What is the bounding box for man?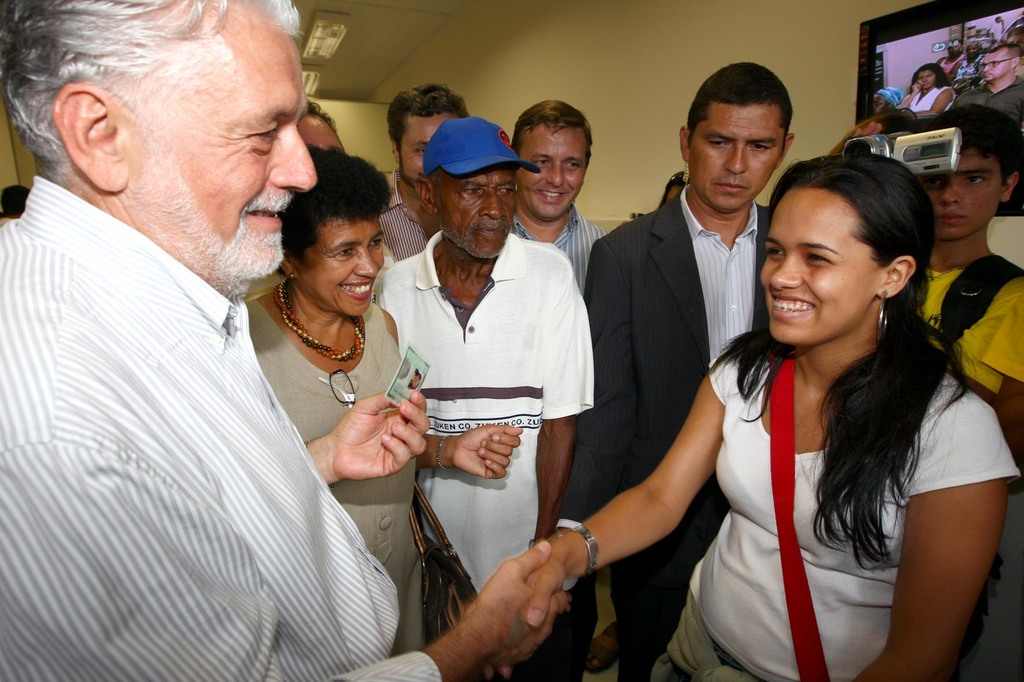
box=[552, 56, 797, 680].
